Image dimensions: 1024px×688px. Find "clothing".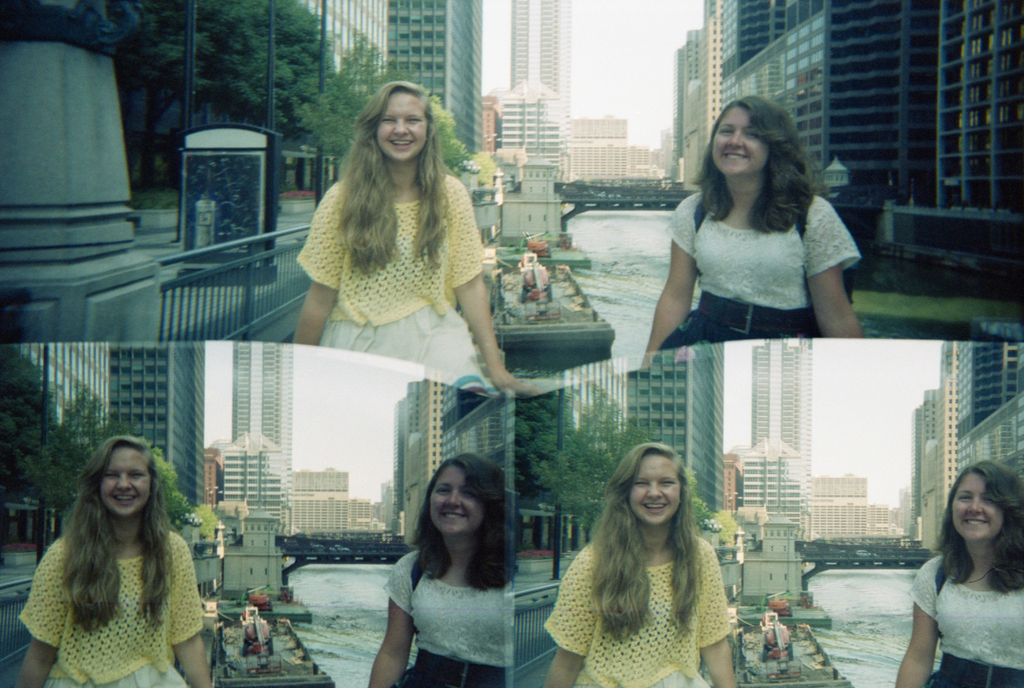
<box>279,130,488,372</box>.
